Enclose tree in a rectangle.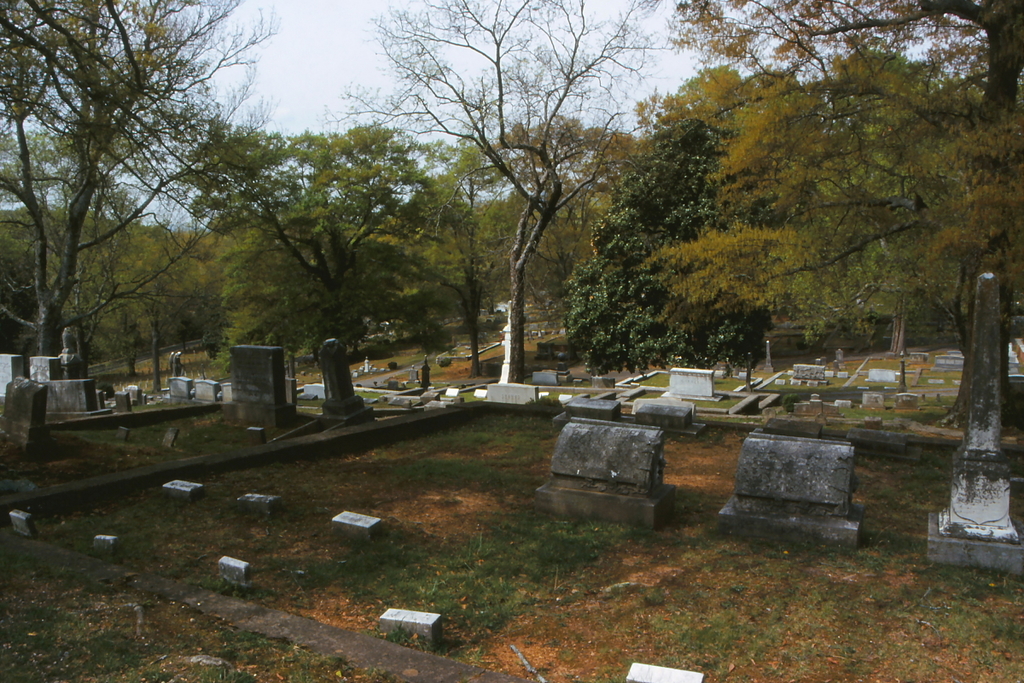
340 0 658 387.
